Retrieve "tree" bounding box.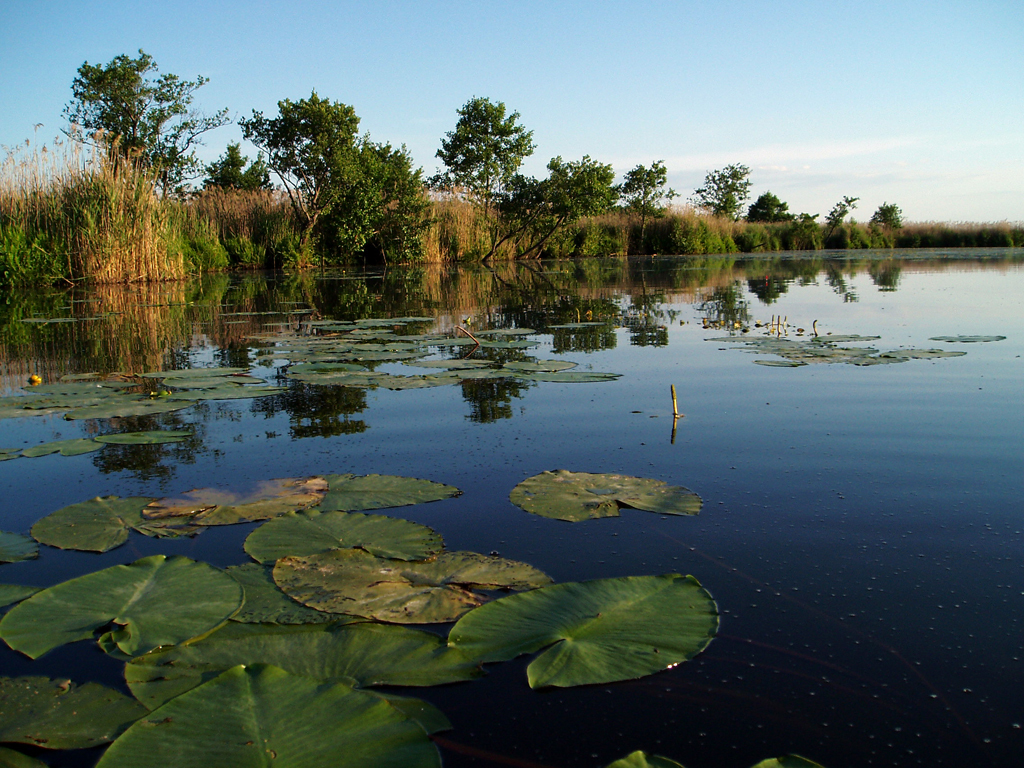
Bounding box: box(204, 140, 276, 198).
